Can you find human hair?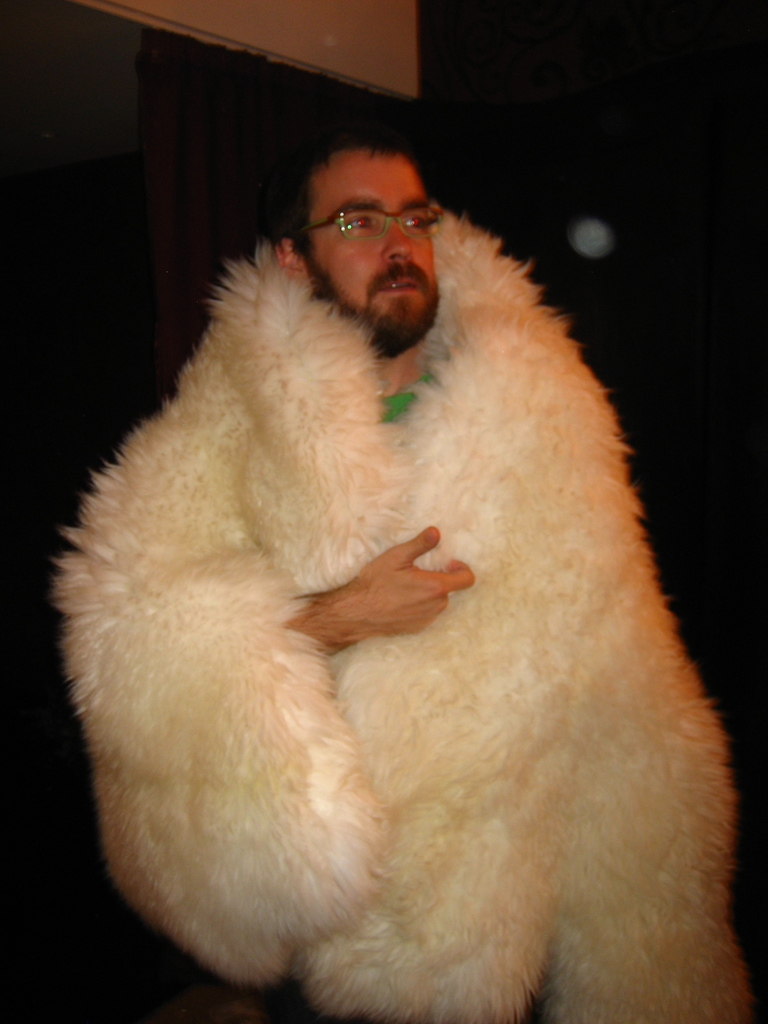
Yes, bounding box: <box>275,118,450,357</box>.
